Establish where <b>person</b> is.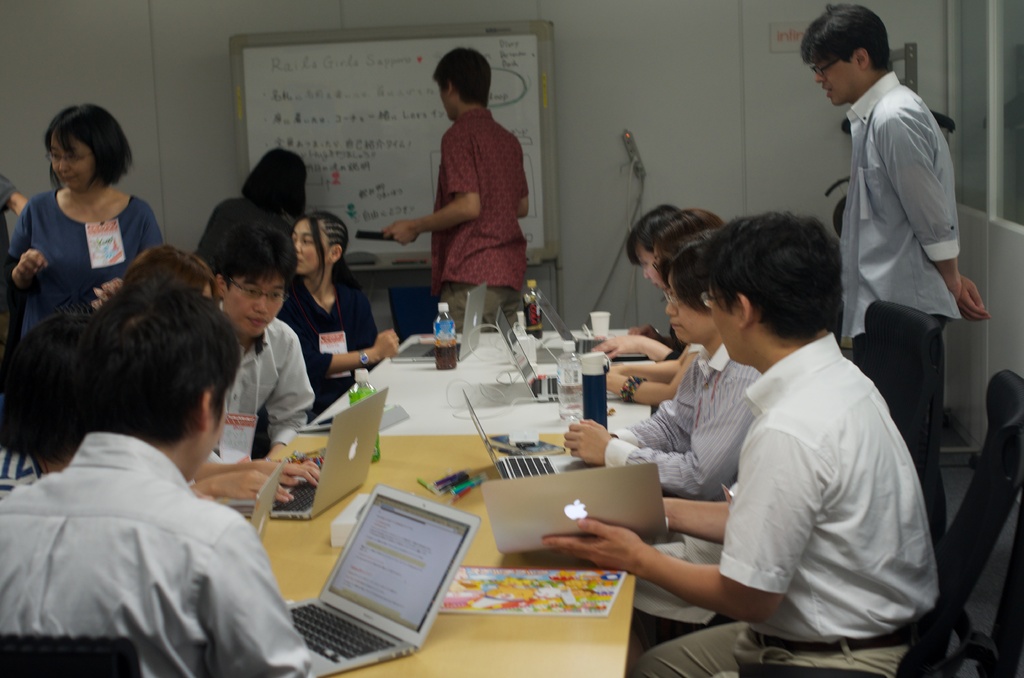
Established at x1=191, y1=149, x2=311, y2=269.
